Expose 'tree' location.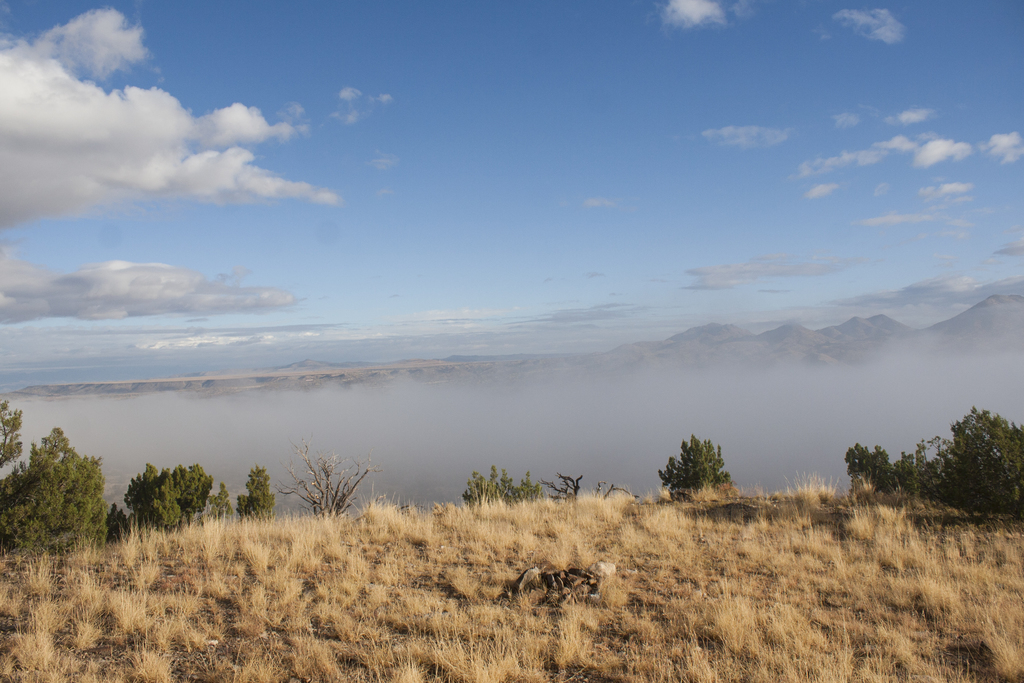
Exposed at x1=0 y1=399 x2=23 y2=469.
